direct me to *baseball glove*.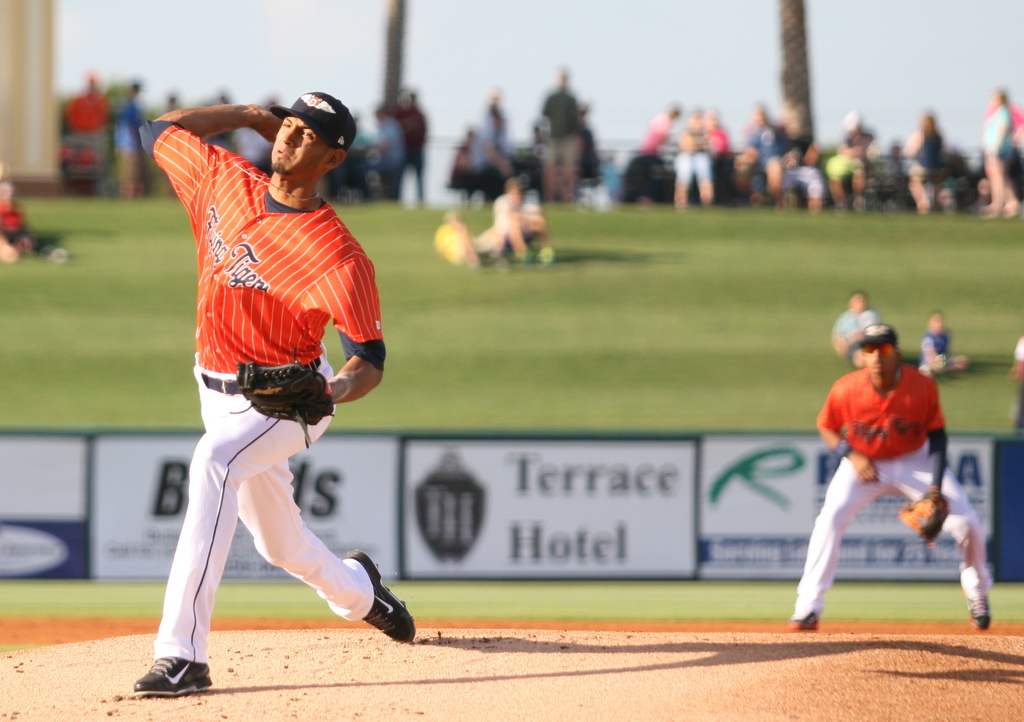
Direction: BBox(897, 482, 952, 546).
